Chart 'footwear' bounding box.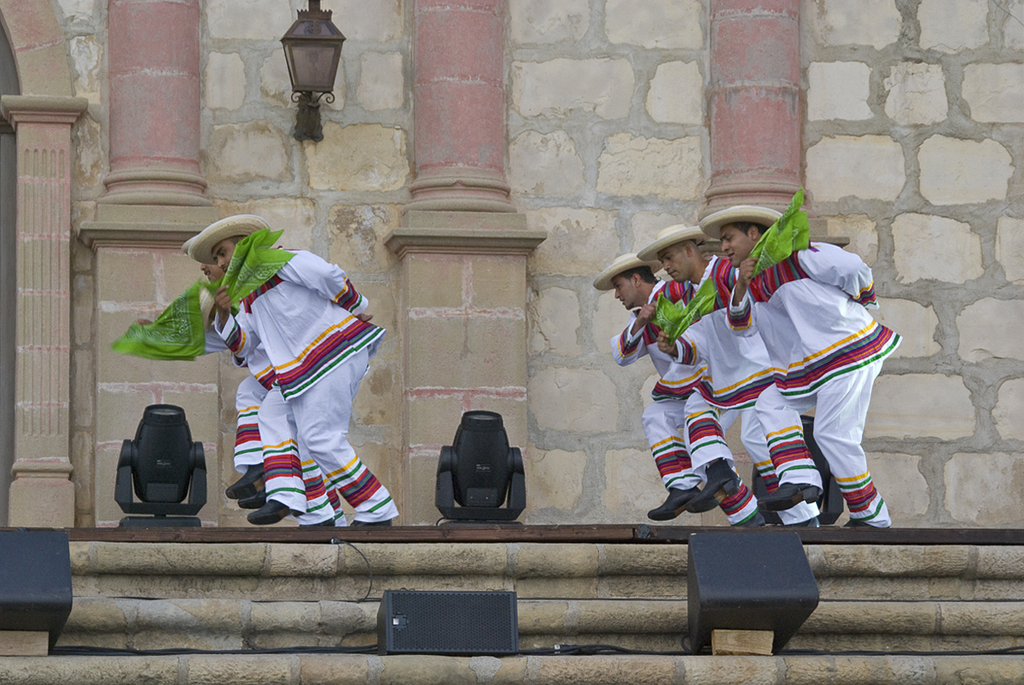
Charted: detection(346, 519, 394, 526).
